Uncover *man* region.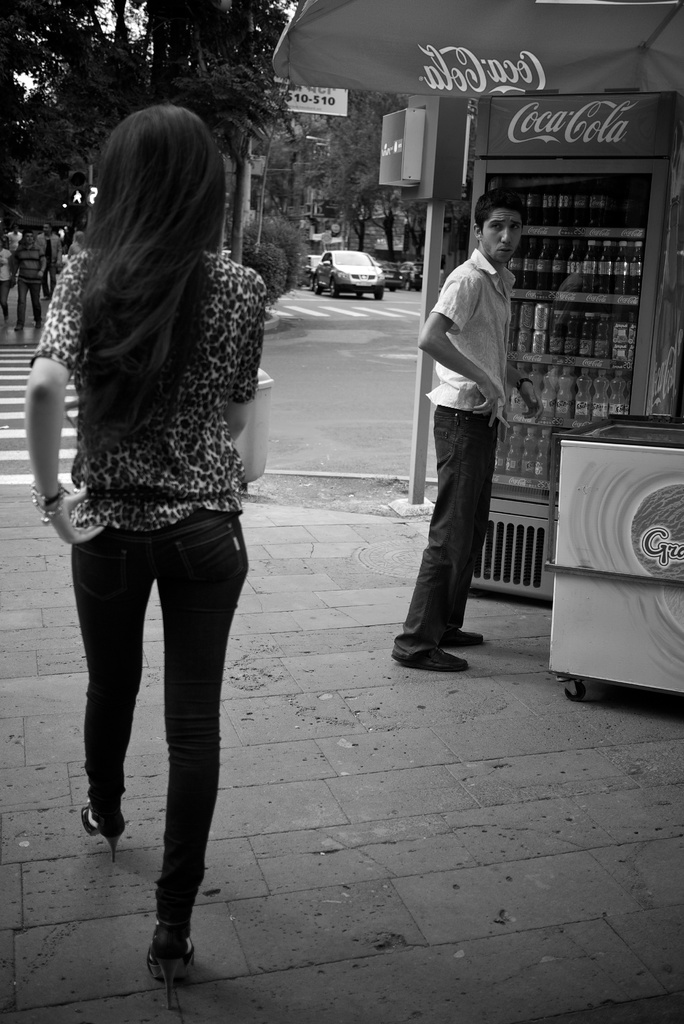
Uncovered: locate(2, 228, 22, 259).
